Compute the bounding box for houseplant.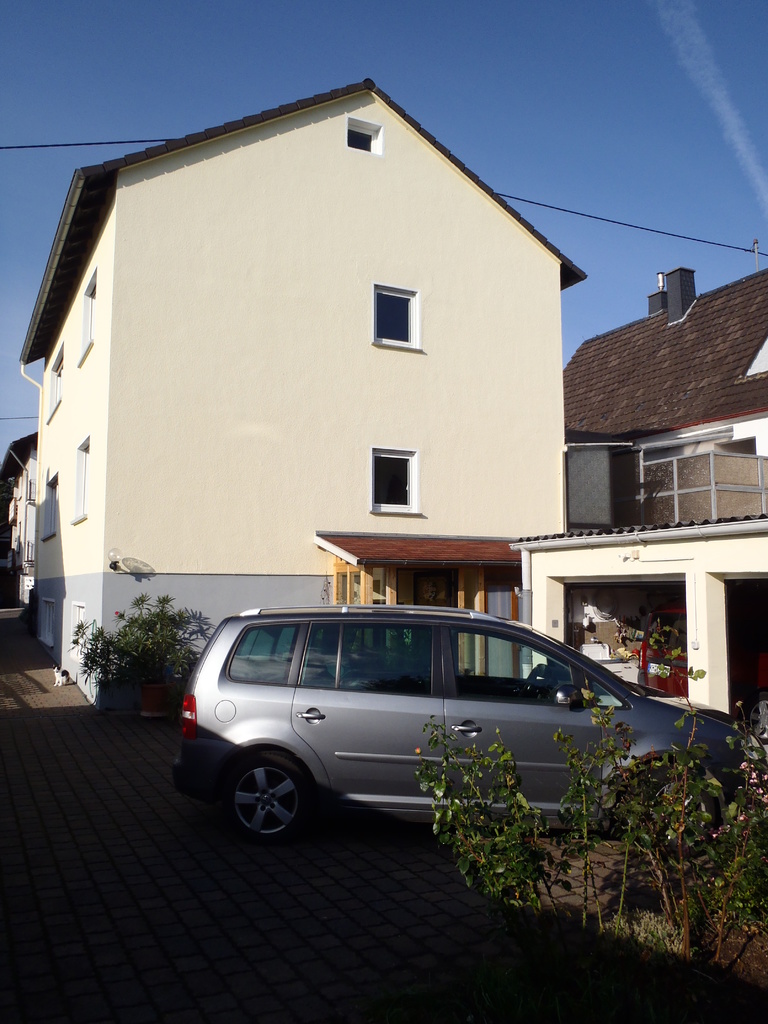
[411, 700, 547, 925].
